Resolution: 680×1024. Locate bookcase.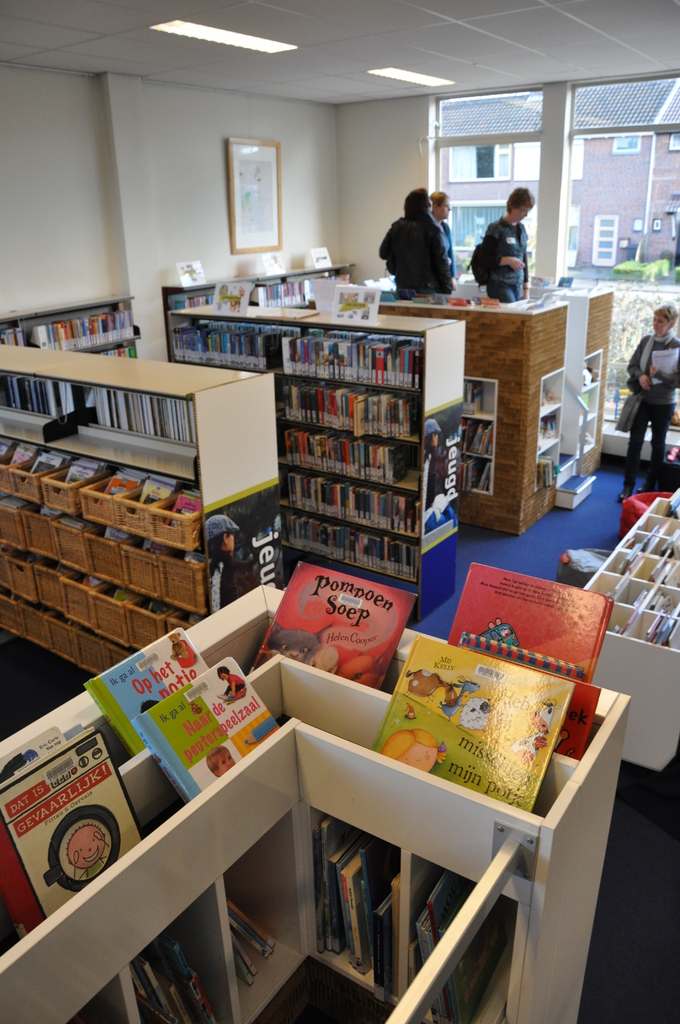
box(579, 486, 679, 773).
